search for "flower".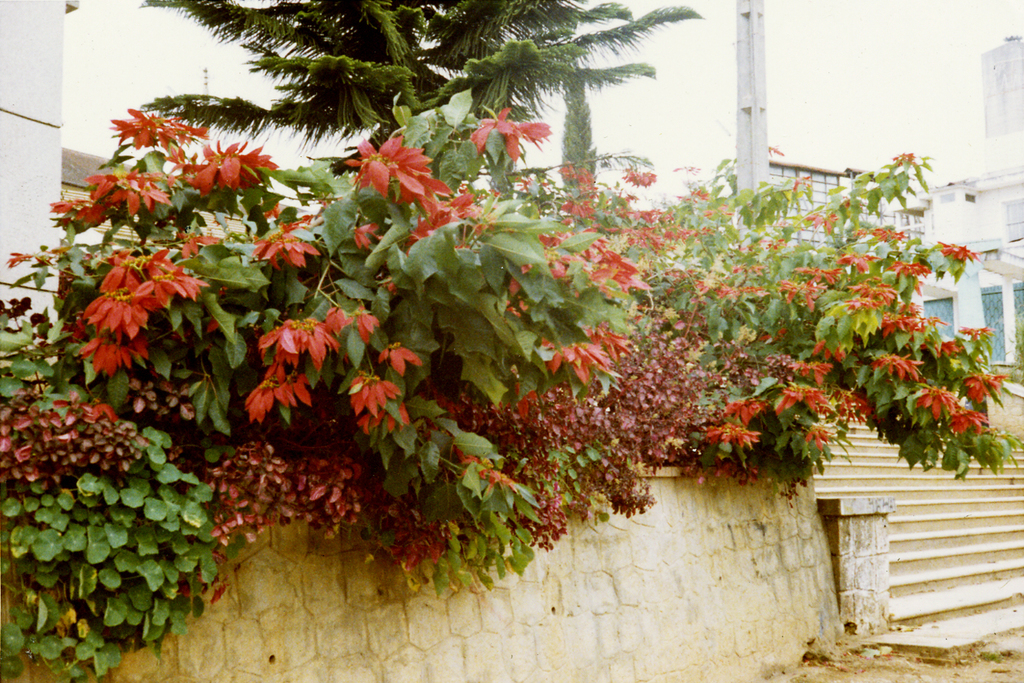
Found at (246,366,313,423).
